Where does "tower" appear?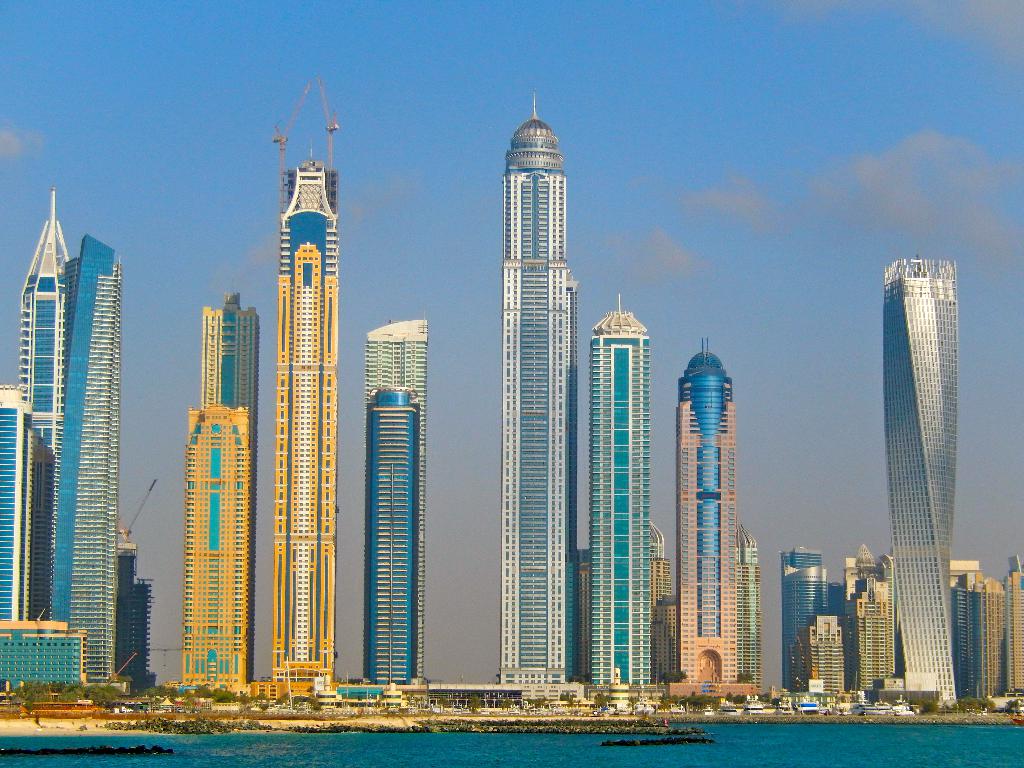
Appears at x1=662 y1=296 x2=774 y2=686.
